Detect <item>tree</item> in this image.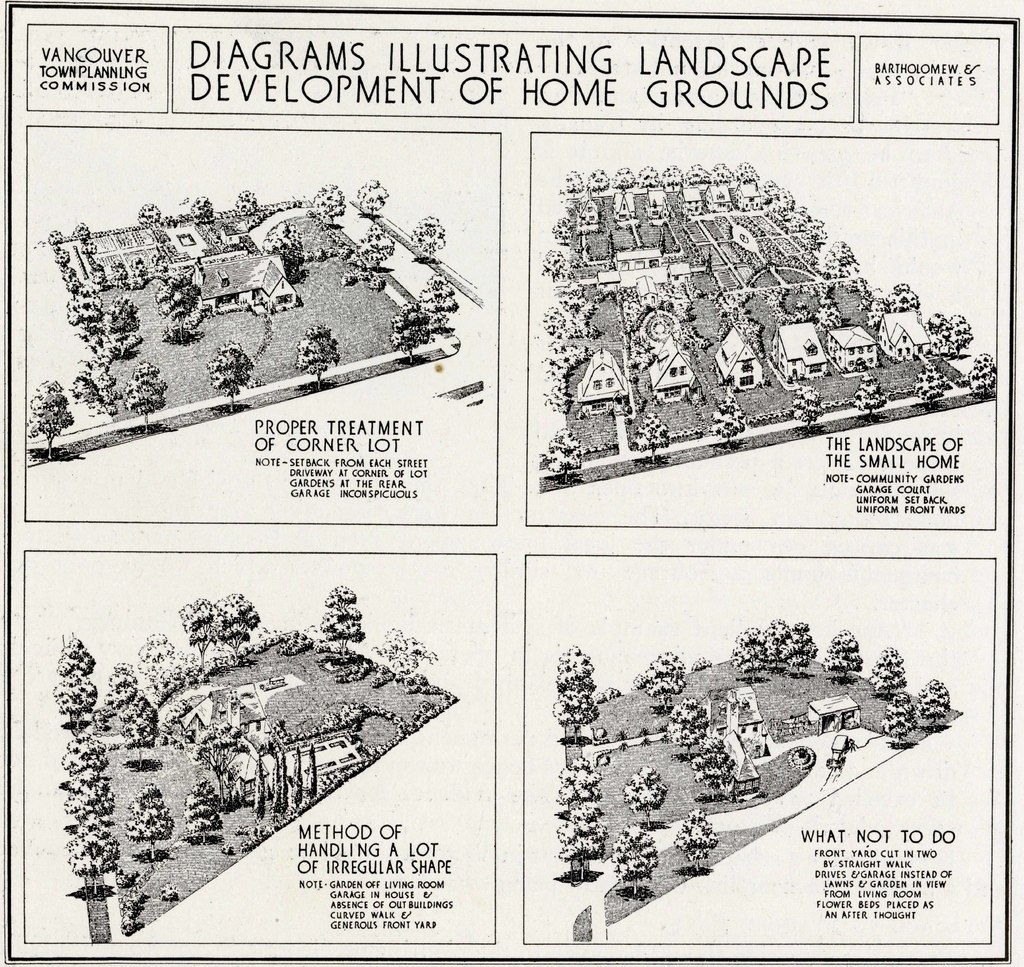
Detection: bbox=[207, 348, 259, 406].
